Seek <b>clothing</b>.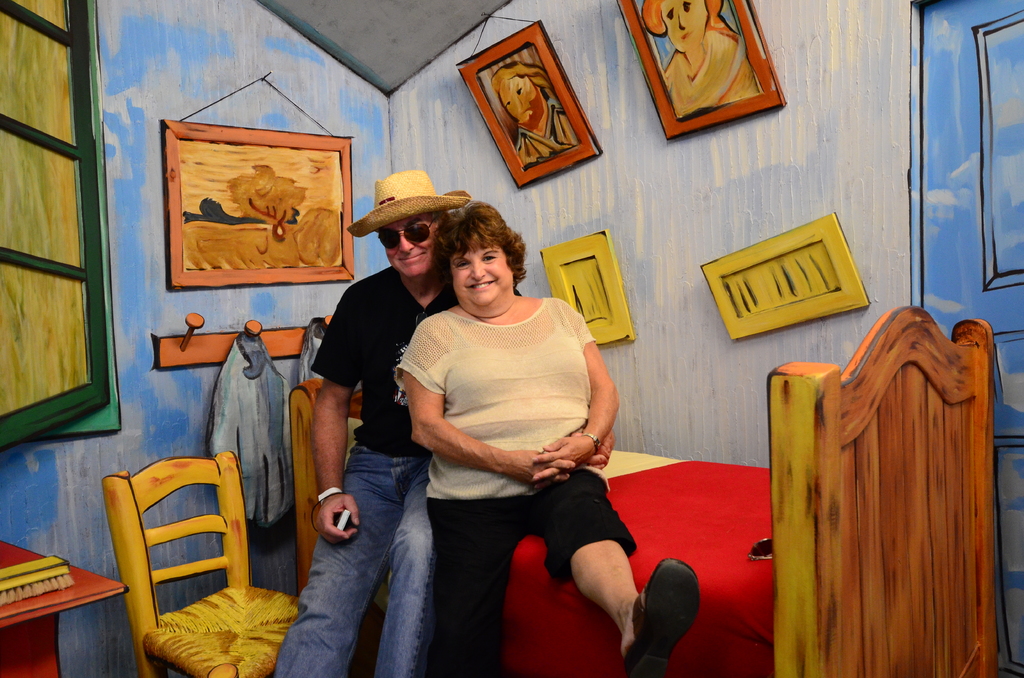
270,262,523,677.
